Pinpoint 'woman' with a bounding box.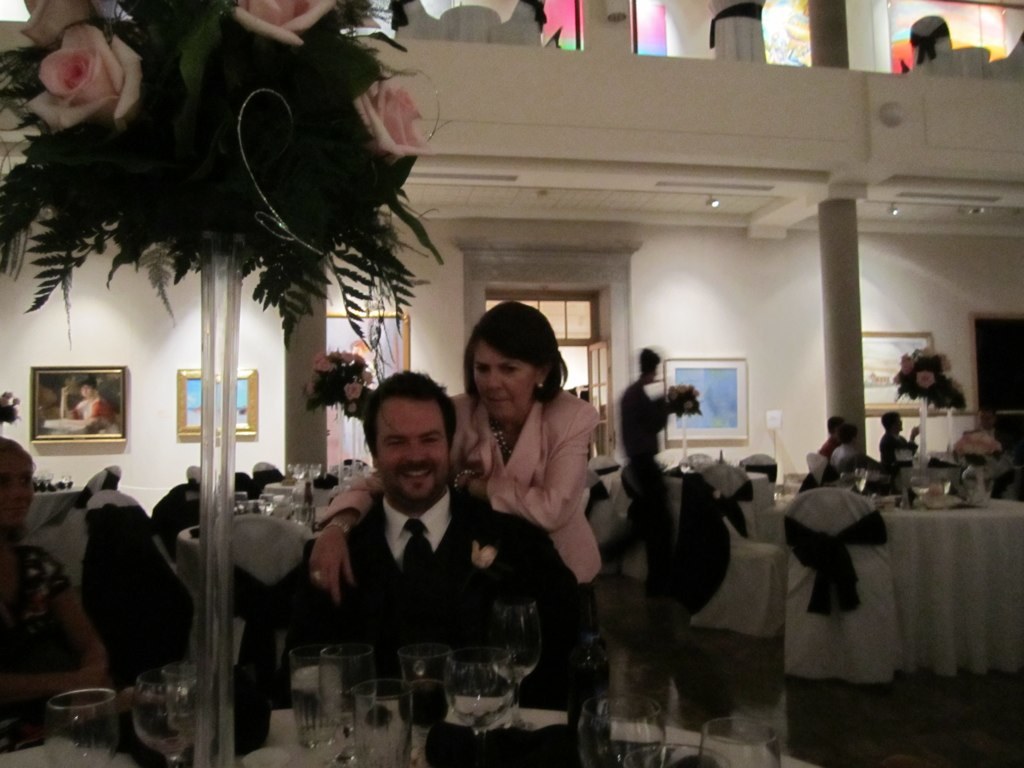
Rect(309, 302, 595, 632).
